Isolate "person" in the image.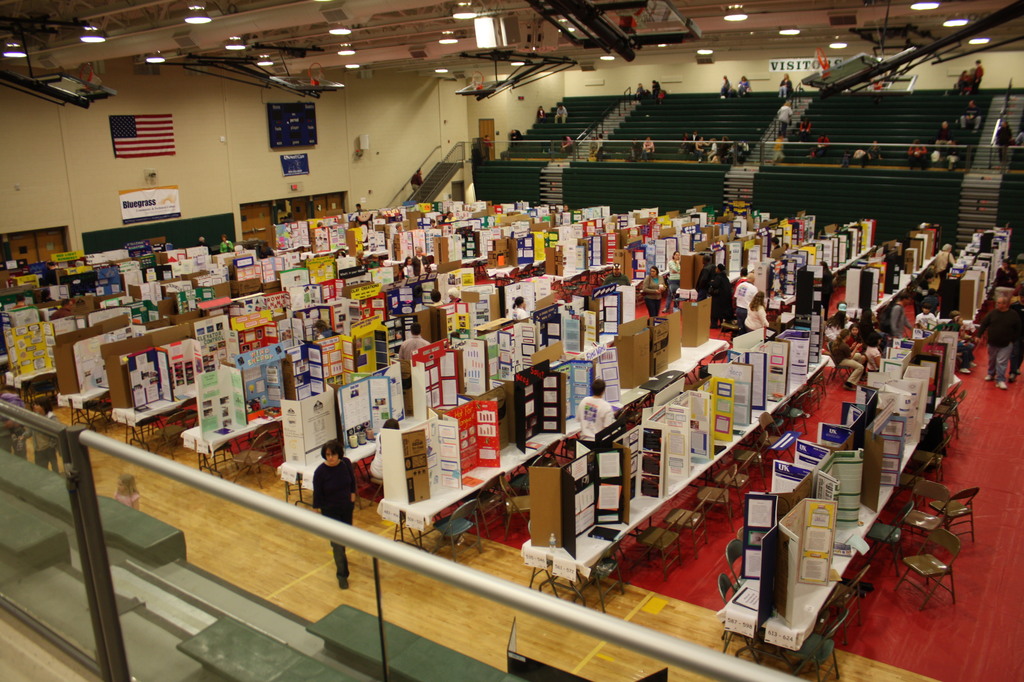
Isolated region: box(857, 307, 882, 370).
